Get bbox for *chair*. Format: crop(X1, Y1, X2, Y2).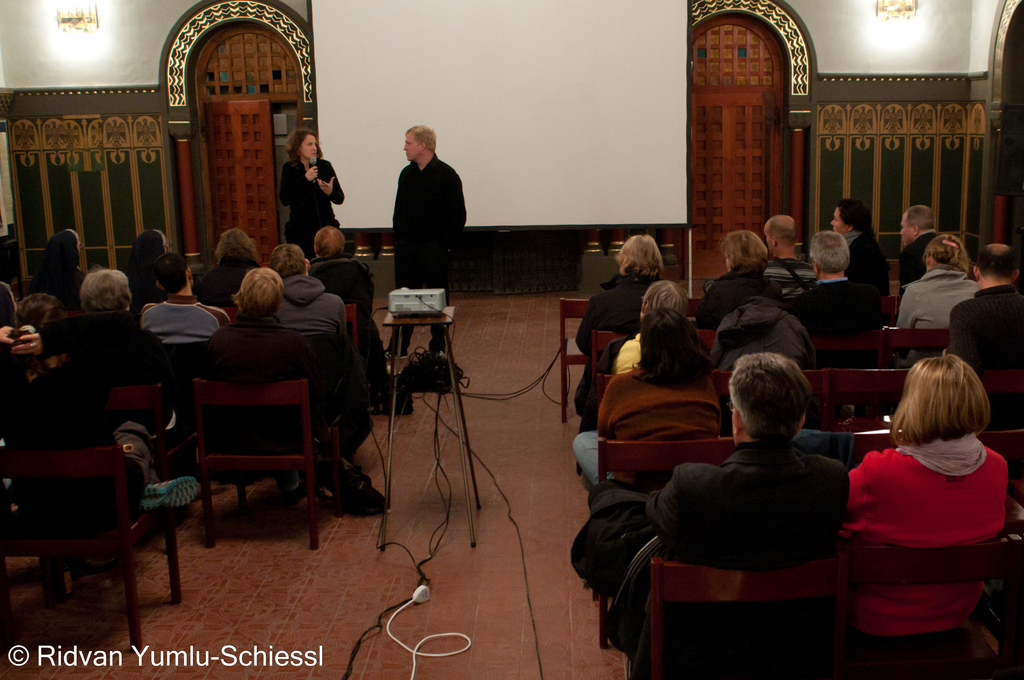
crop(561, 298, 599, 420).
